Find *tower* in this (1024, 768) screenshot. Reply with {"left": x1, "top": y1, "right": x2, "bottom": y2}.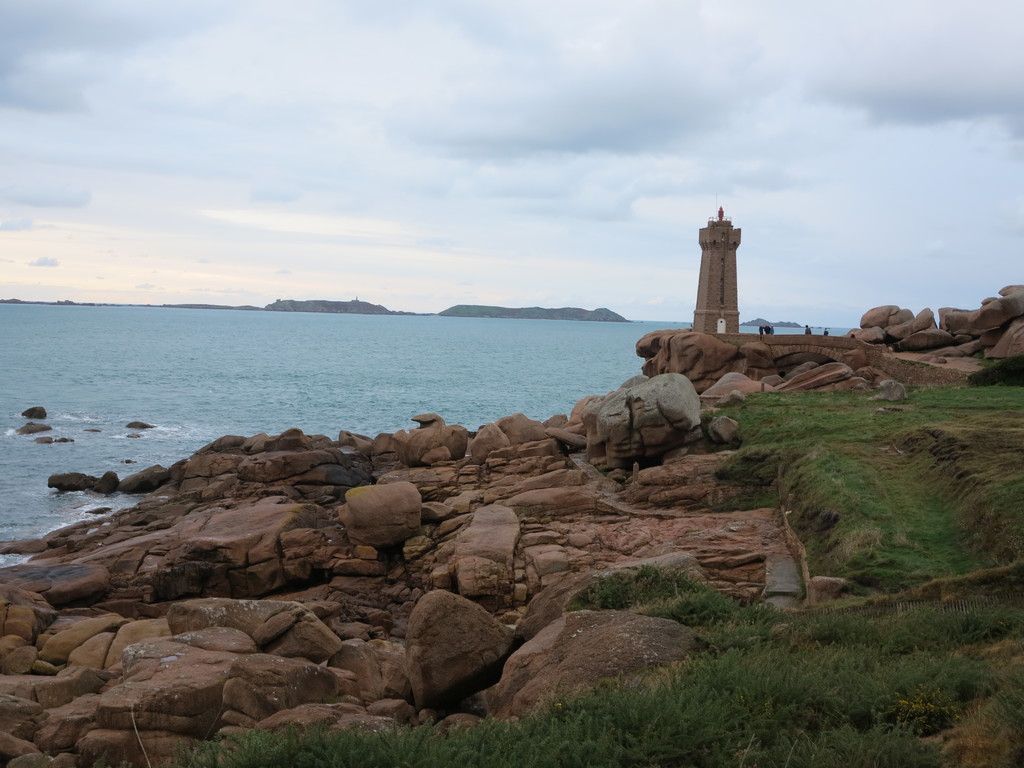
{"left": 682, "top": 199, "right": 768, "bottom": 329}.
